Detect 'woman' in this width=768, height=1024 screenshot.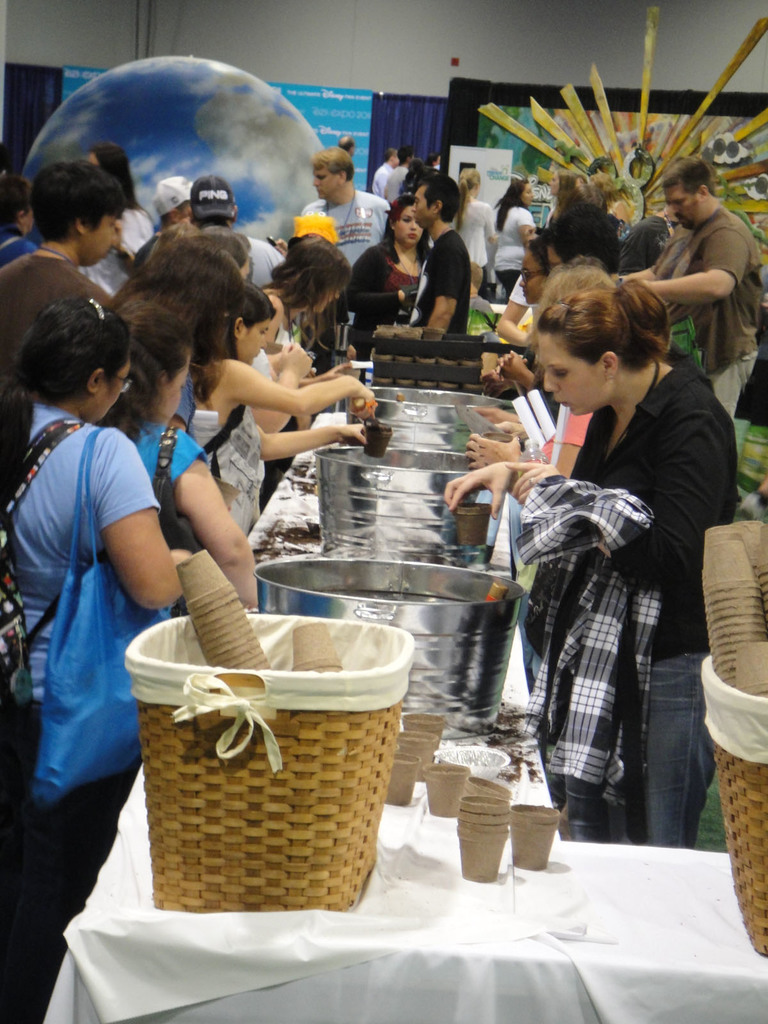
Detection: 141:231:375:529.
